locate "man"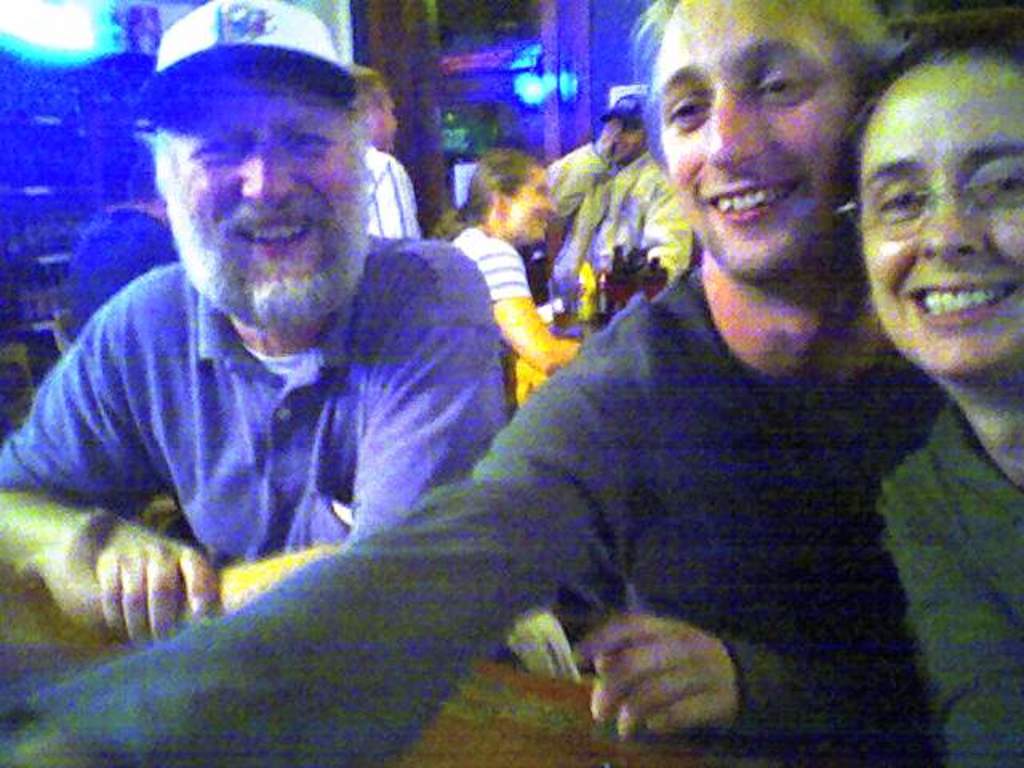
{"left": 0, "top": 0, "right": 918, "bottom": 766}
